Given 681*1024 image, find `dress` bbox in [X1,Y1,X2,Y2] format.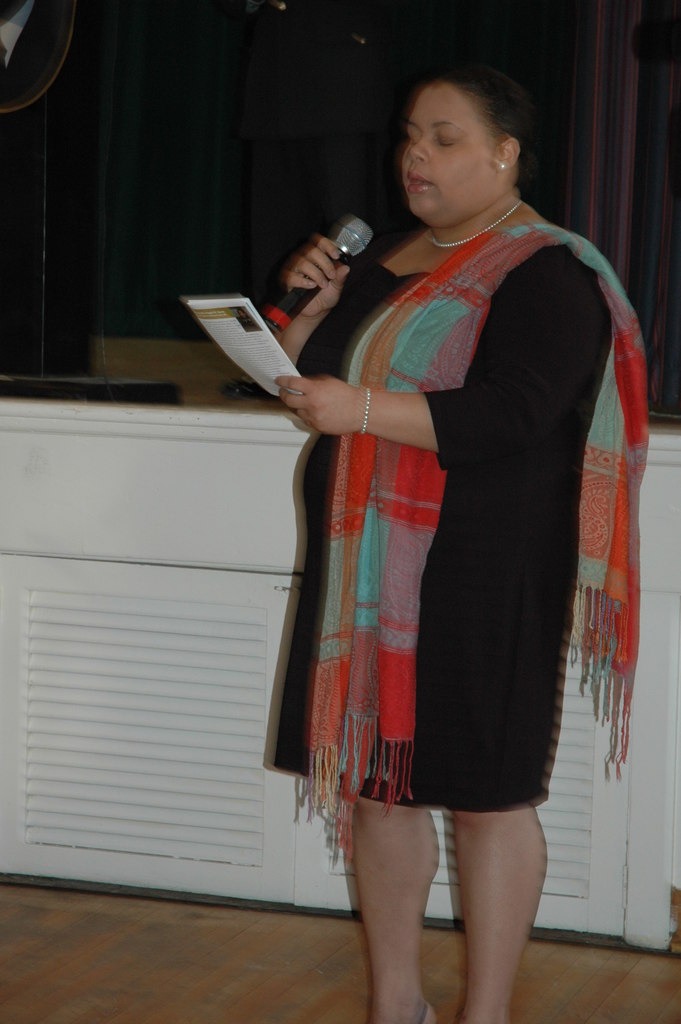
[274,243,621,806].
